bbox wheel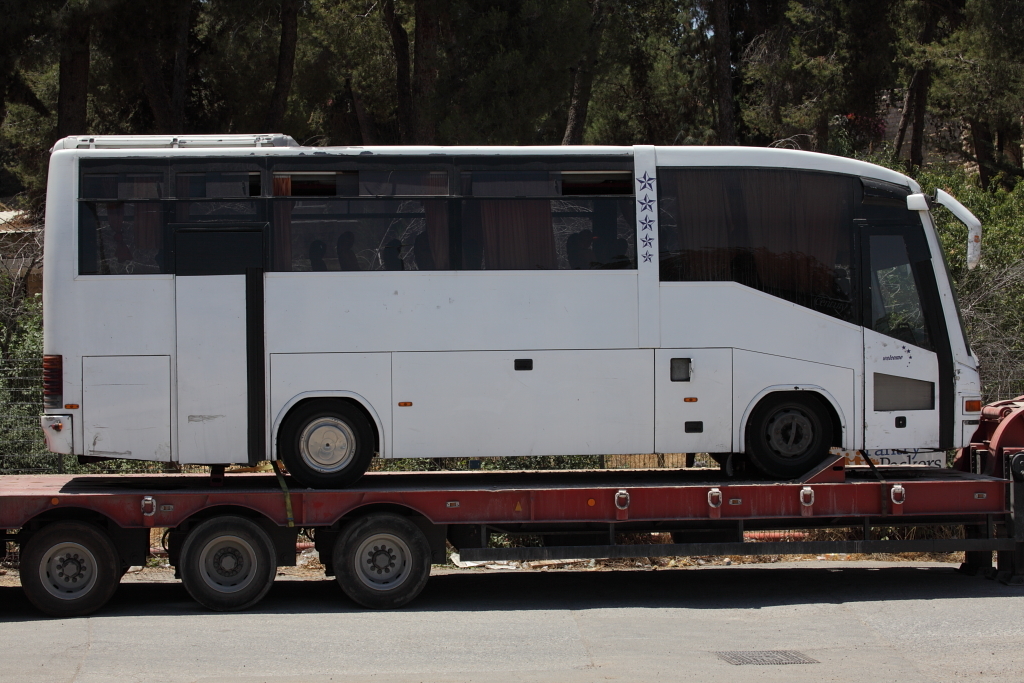
bbox=[280, 400, 376, 490]
